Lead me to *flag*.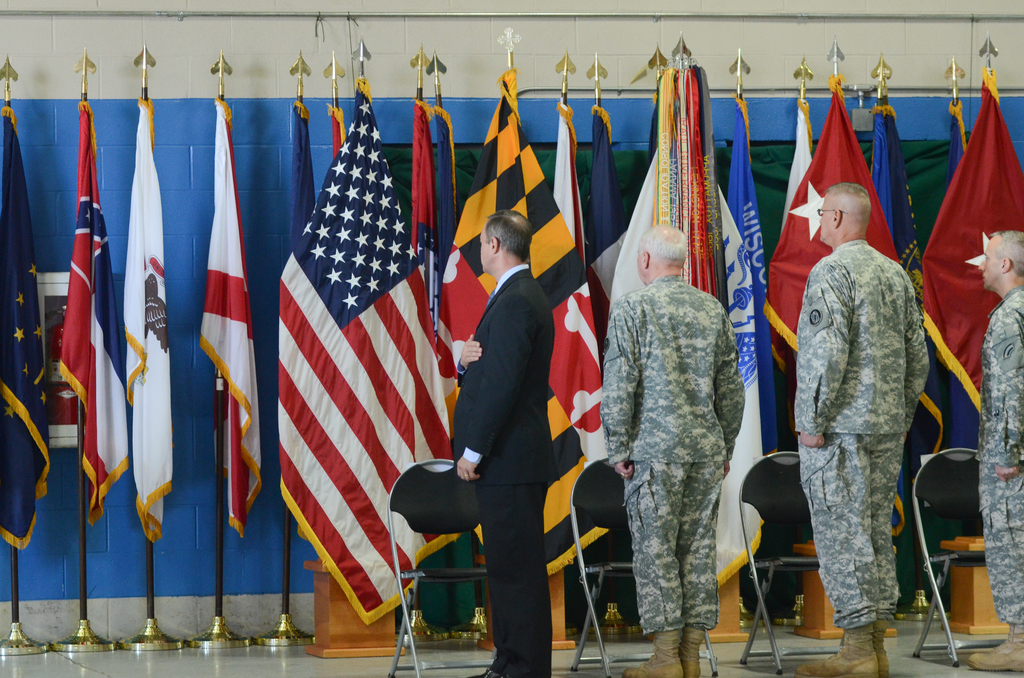
Lead to crop(593, 99, 618, 263).
